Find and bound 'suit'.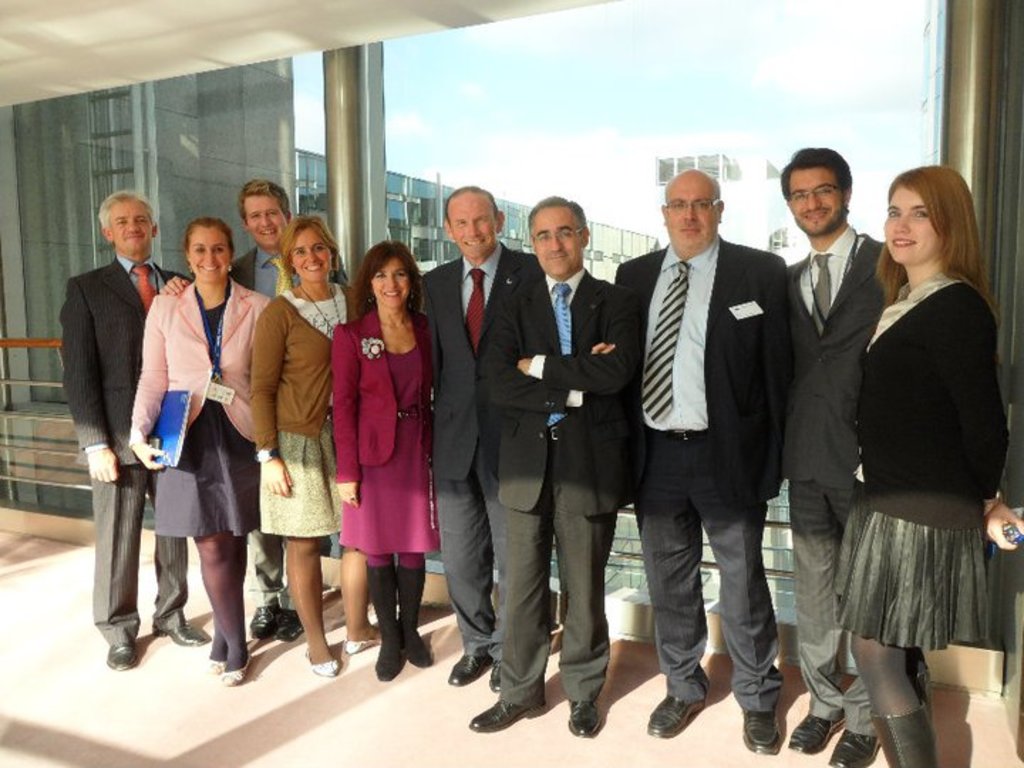
Bound: rect(609, 236, 791, 714).
